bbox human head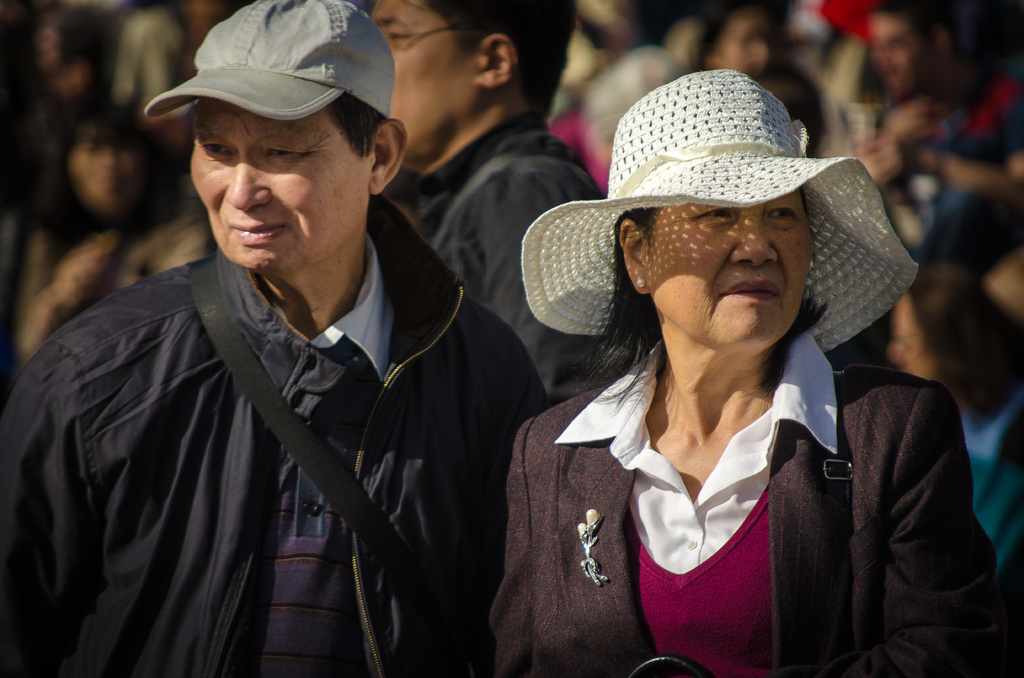
detection(686, 5, 781, 77)
